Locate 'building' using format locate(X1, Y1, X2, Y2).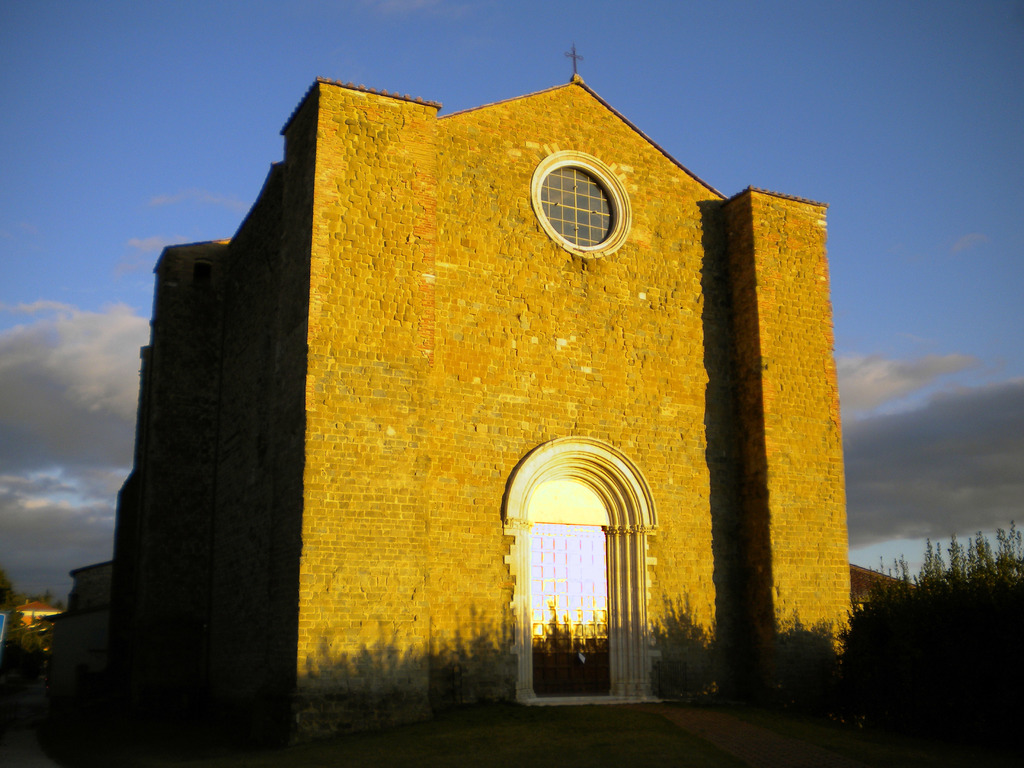
locate(62, 44, 858, 714).
